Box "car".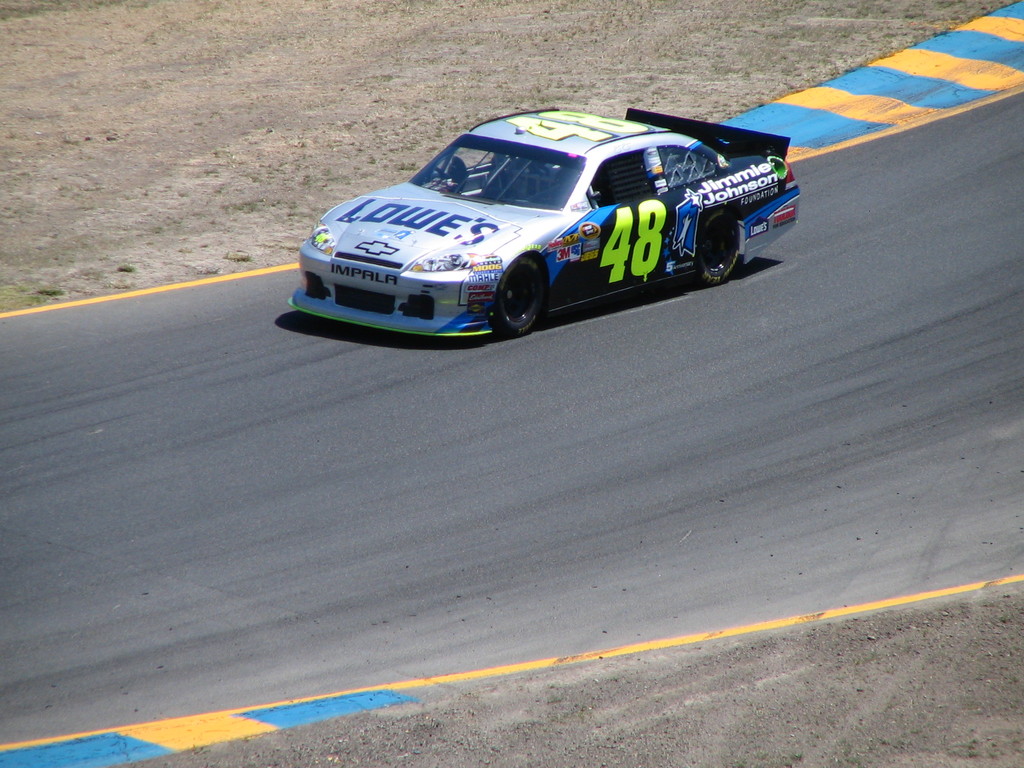
[left=287, top=105, right=801, bottom=343].
